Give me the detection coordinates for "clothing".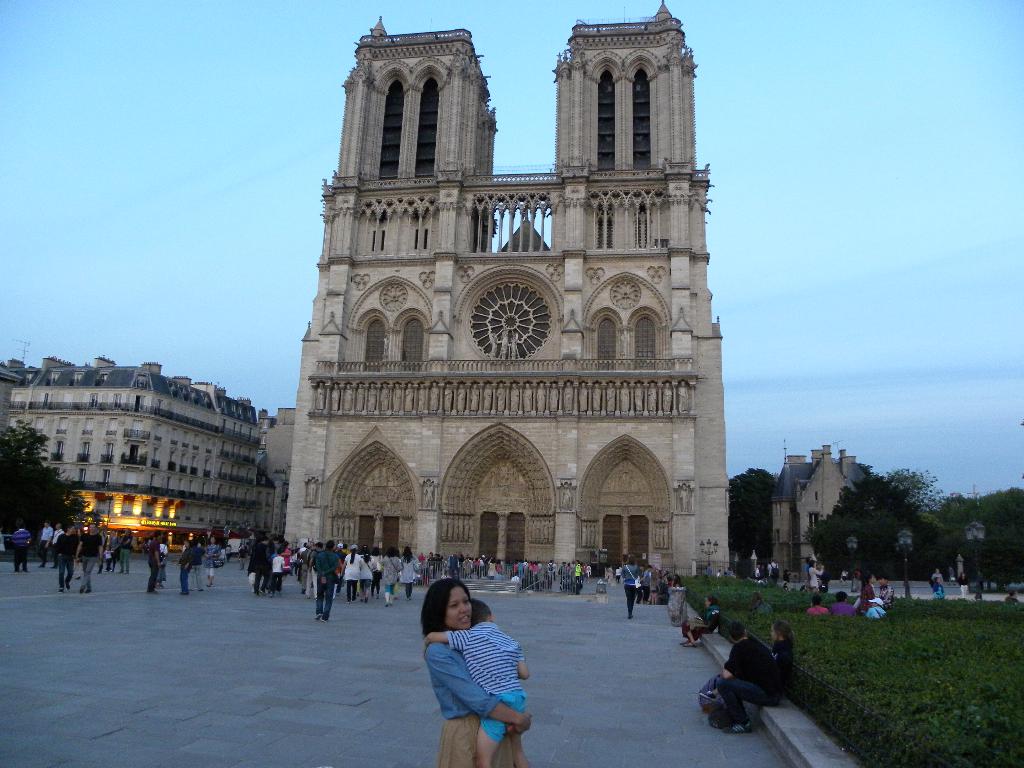
x1=111 y1=539 x2=120 y2=568.
